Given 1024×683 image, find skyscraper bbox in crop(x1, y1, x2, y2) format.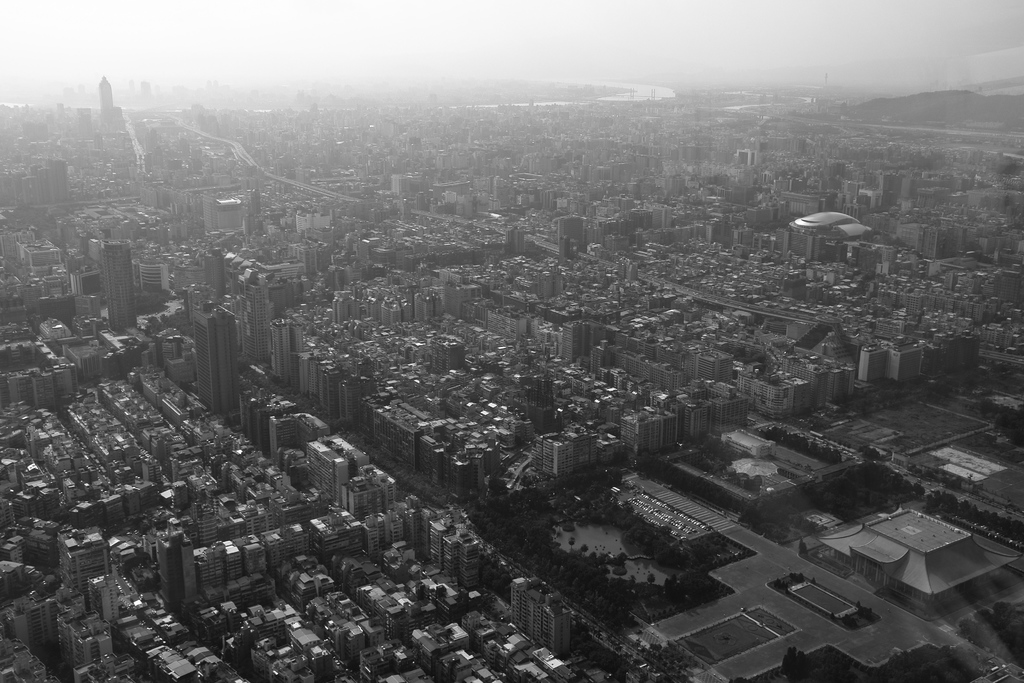
crop(316, 357, 335, 416).
